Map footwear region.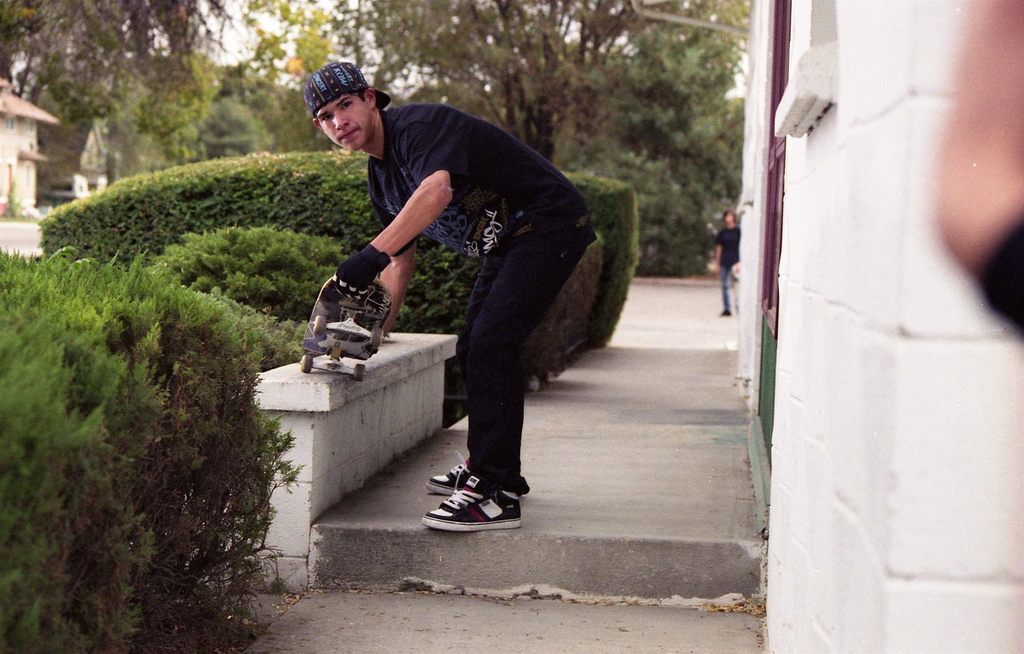
Mapped to pyautogui.locateOnScreen(427, 452, 531, 497).
